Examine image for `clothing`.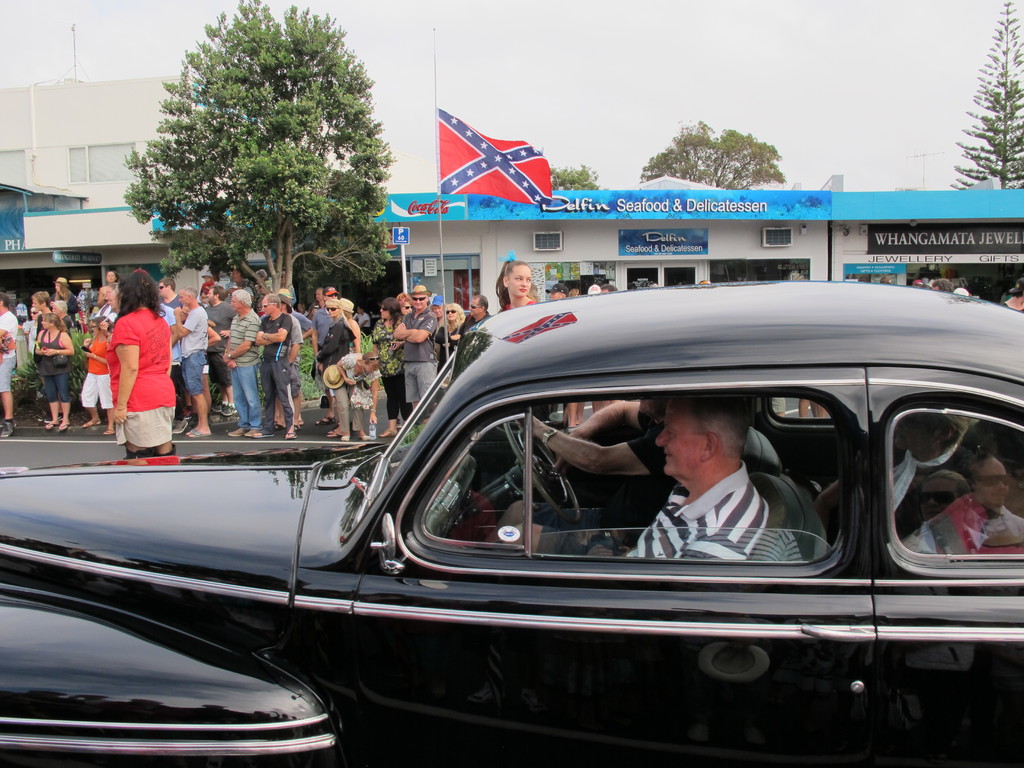
Examination result: pyautogui.locateOnScreen(402, 308, 445, 401).
